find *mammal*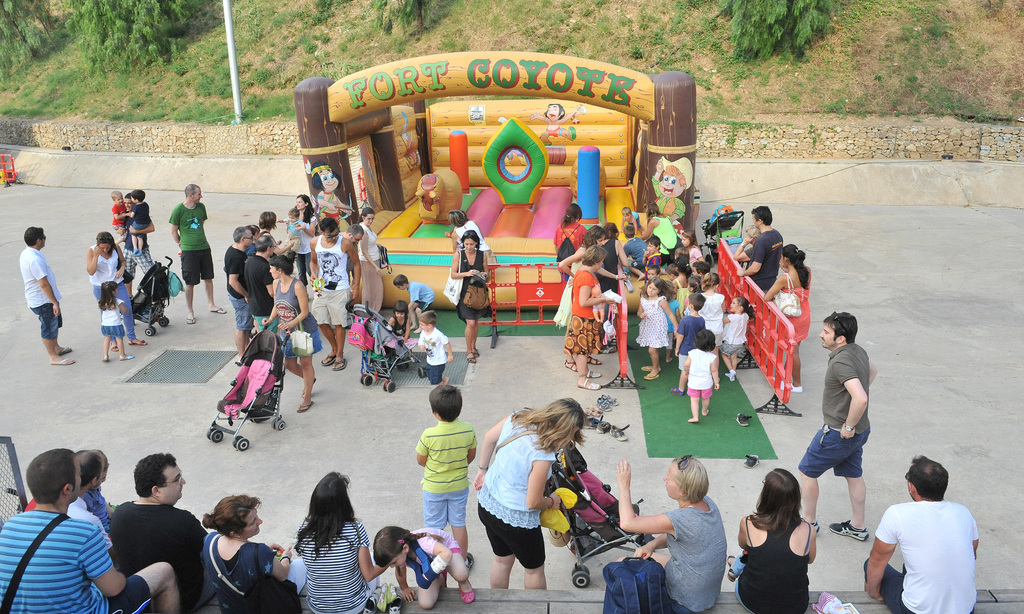
{"left": 121, "top": 195, "right": 155, "bottom": 294}
